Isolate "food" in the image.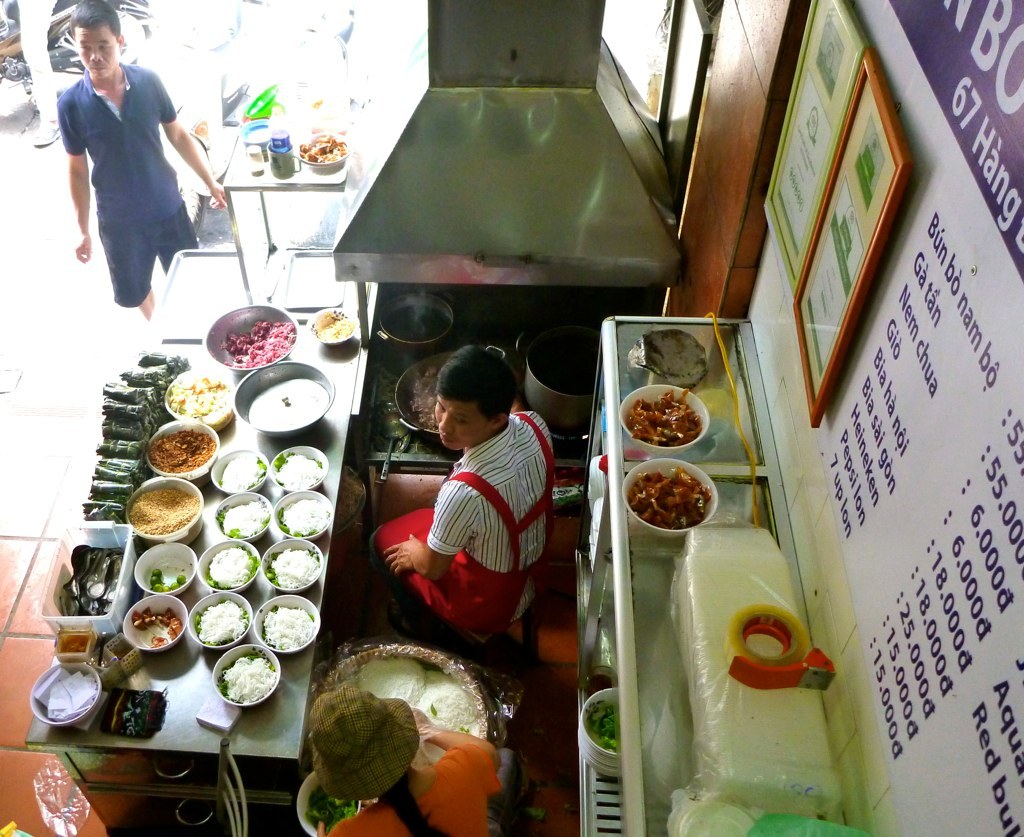
Isolated region: select_region(404, 359, 436, 429).
